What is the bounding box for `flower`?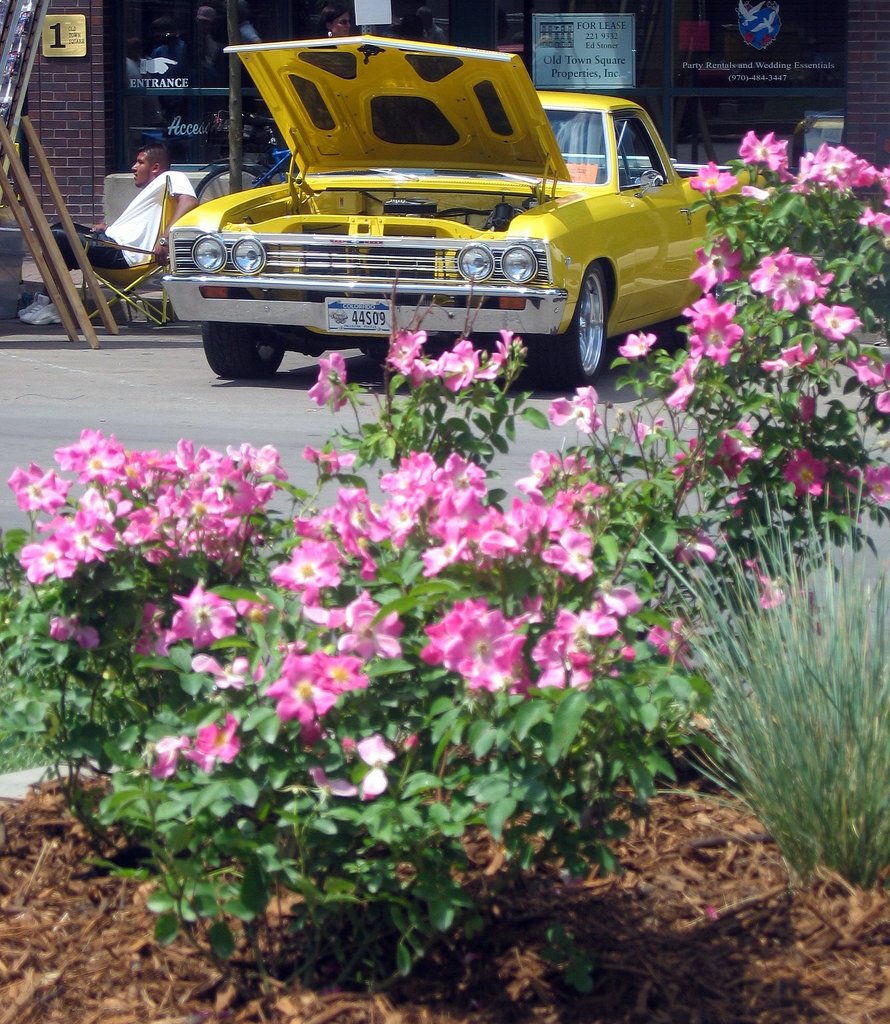
<box>305,436,357,483</box>.
